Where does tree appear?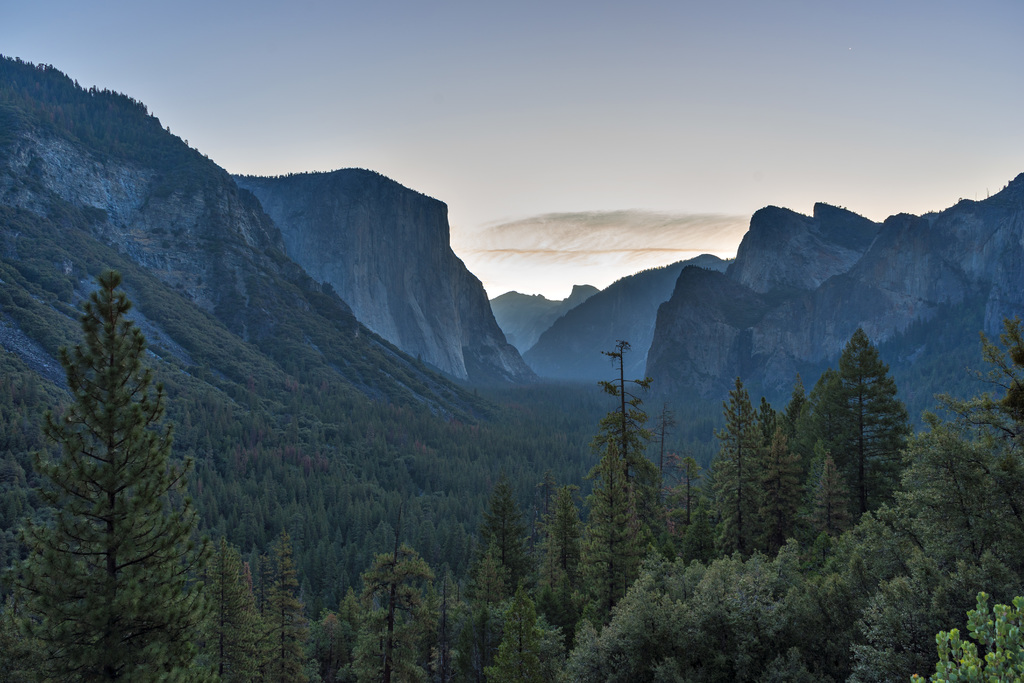
Appears at bbox=(669, 452, 708, 555).
